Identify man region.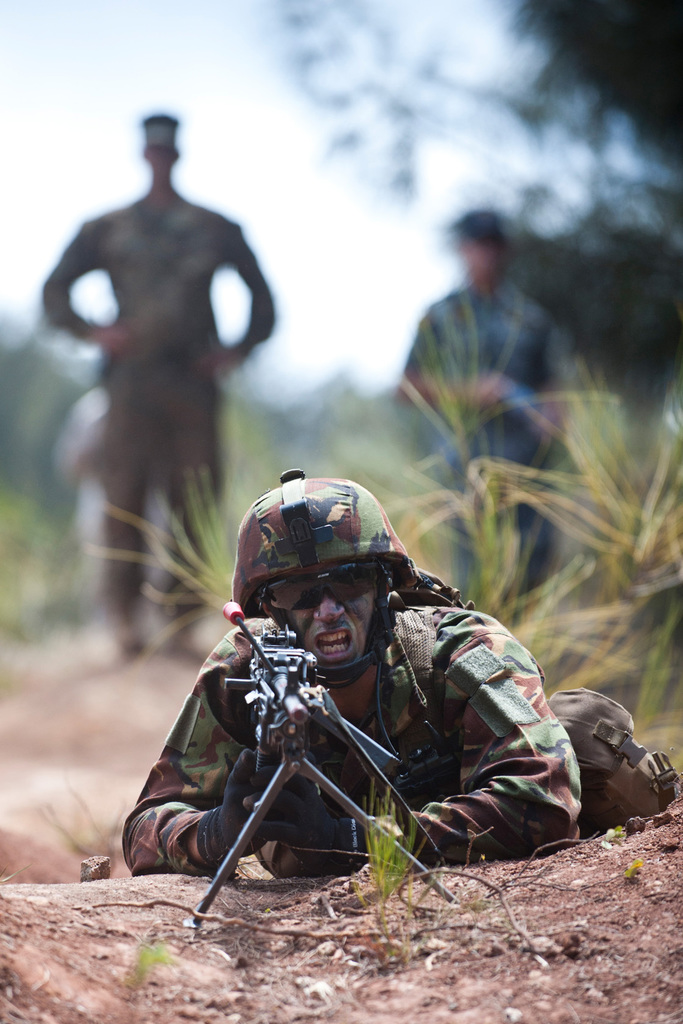
Region: left=42, top=116, right=277, bottom=656.
